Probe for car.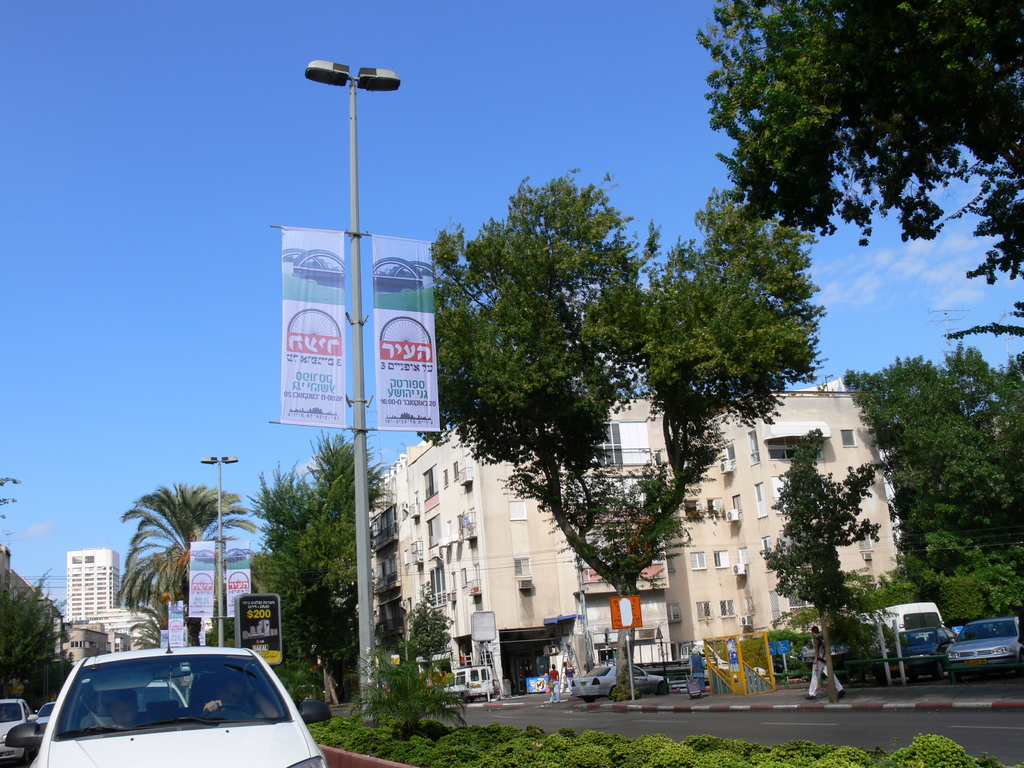
Probe result: Rect(575, 659, 668, 696).
